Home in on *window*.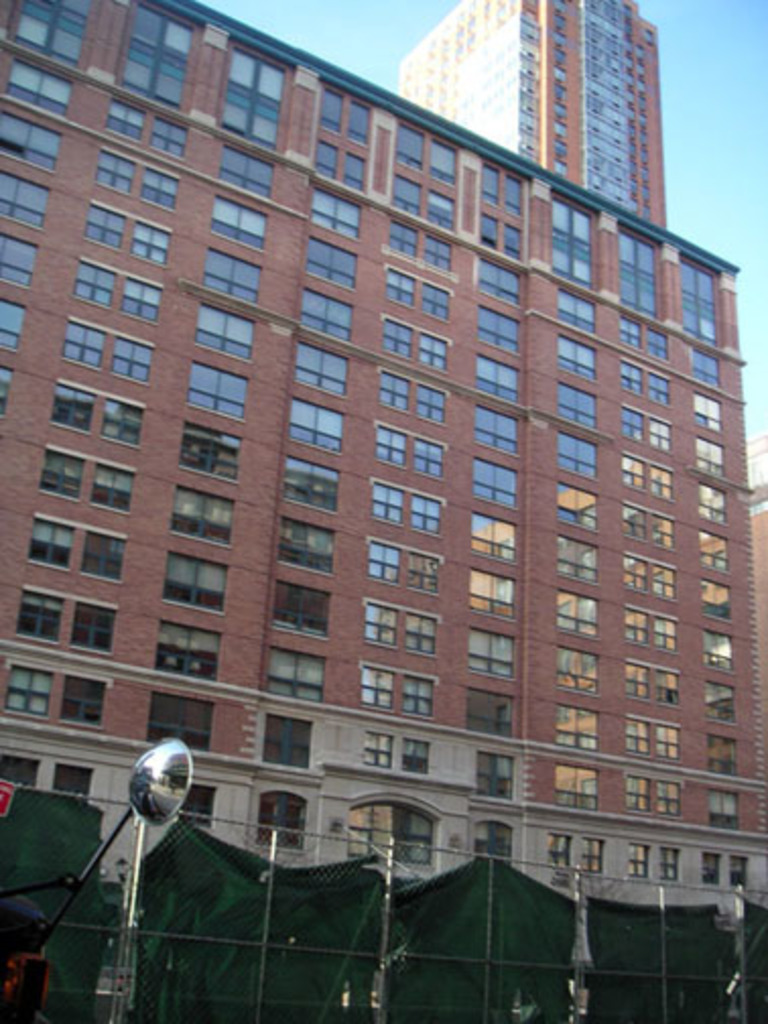
Homed in at left=4, top=666, right=51, bottom=711.
